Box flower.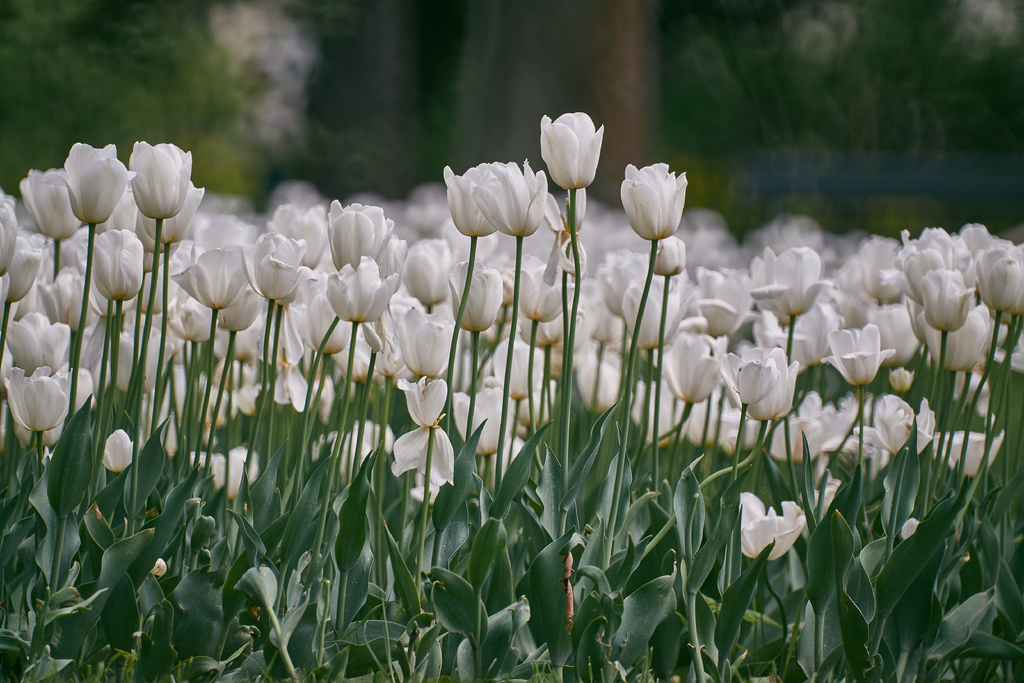
{"x1": 451, "y1": 381, "x2": 512, "y2": 457}.
